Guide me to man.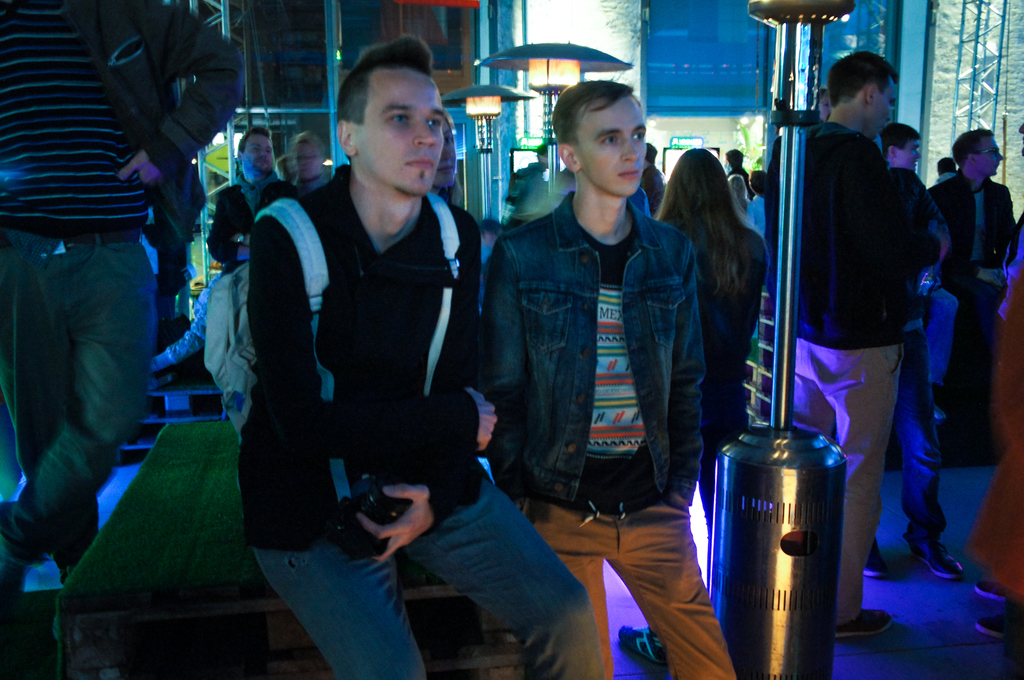
Guidance: <region>485, 72, 758, 679</region>.
